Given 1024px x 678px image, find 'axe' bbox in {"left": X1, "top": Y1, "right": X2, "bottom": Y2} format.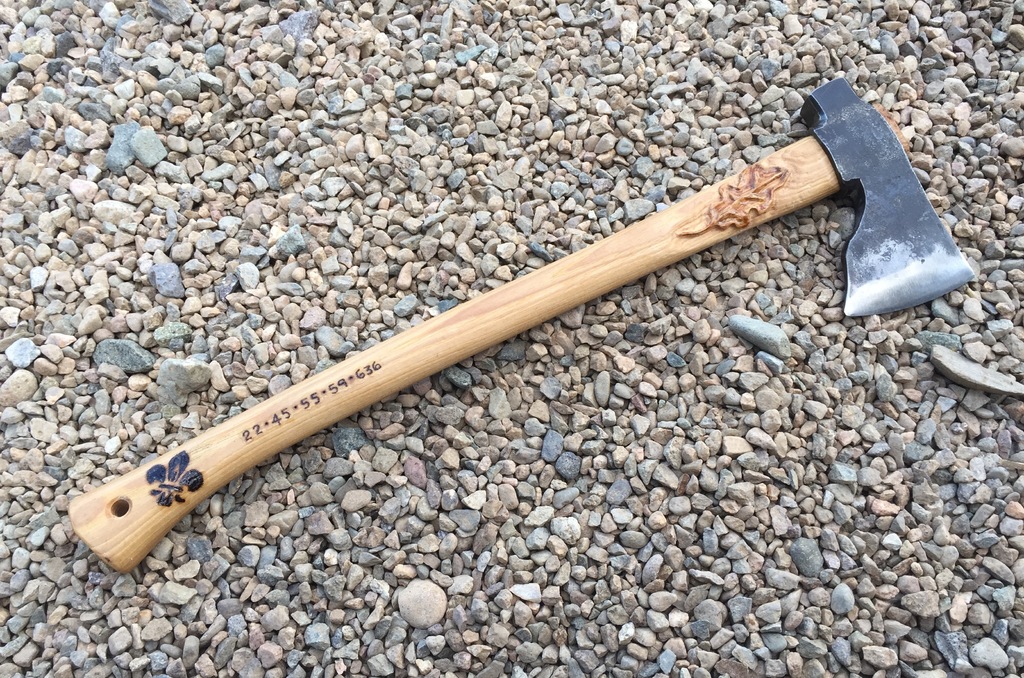
{"left": 64, "top": 71, "right": 979, "bottom": 577}.
